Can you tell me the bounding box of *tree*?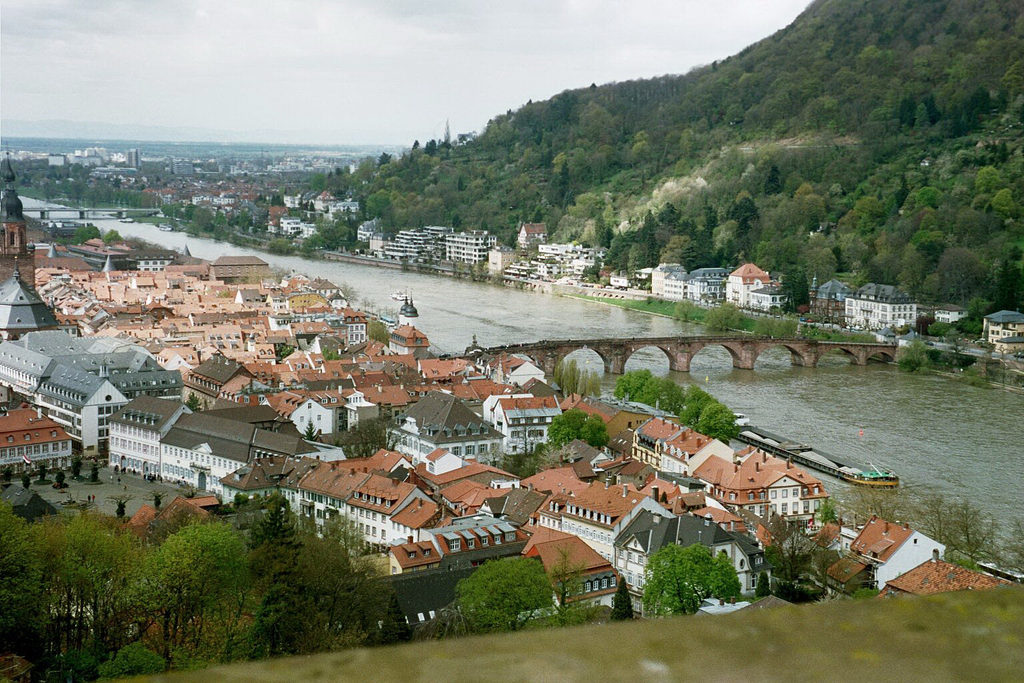
region(683, 384, 702, 402).
